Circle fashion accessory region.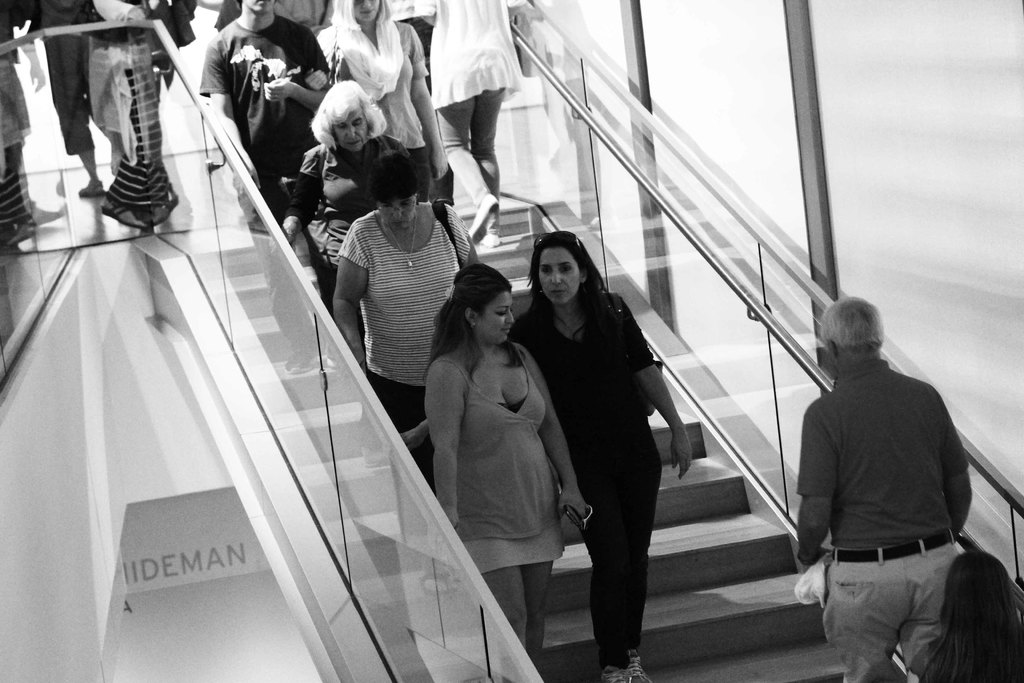
Region: [833,525,961,563].
